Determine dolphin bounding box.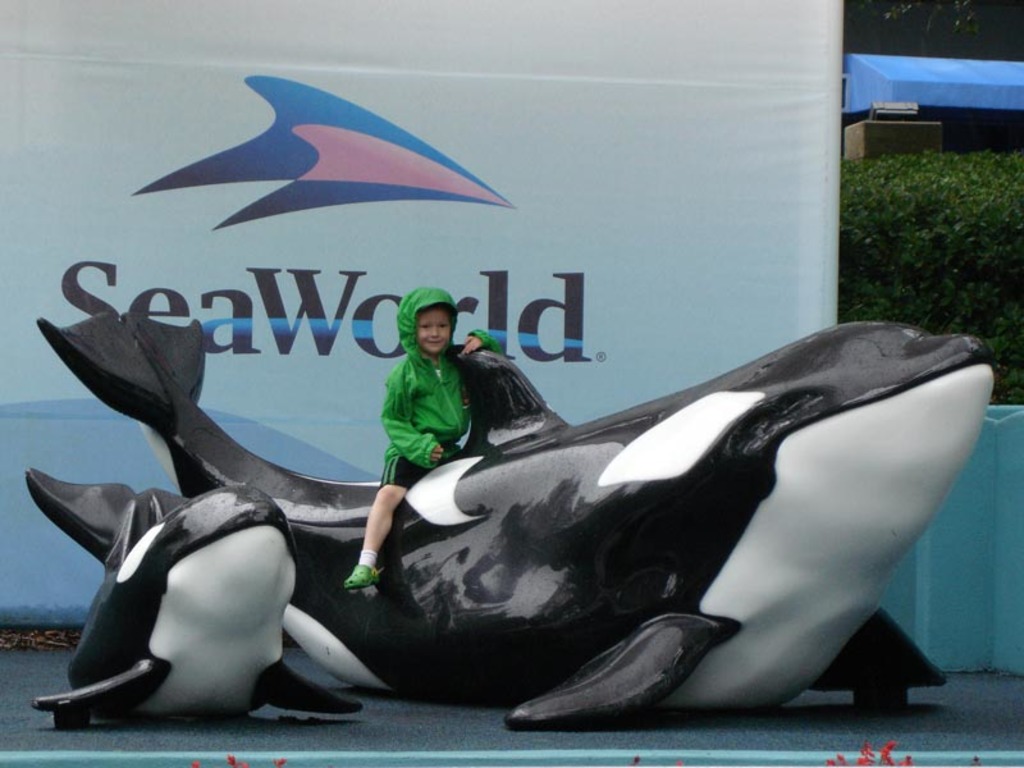
Determined: detection(37, 320, 998, 726).
